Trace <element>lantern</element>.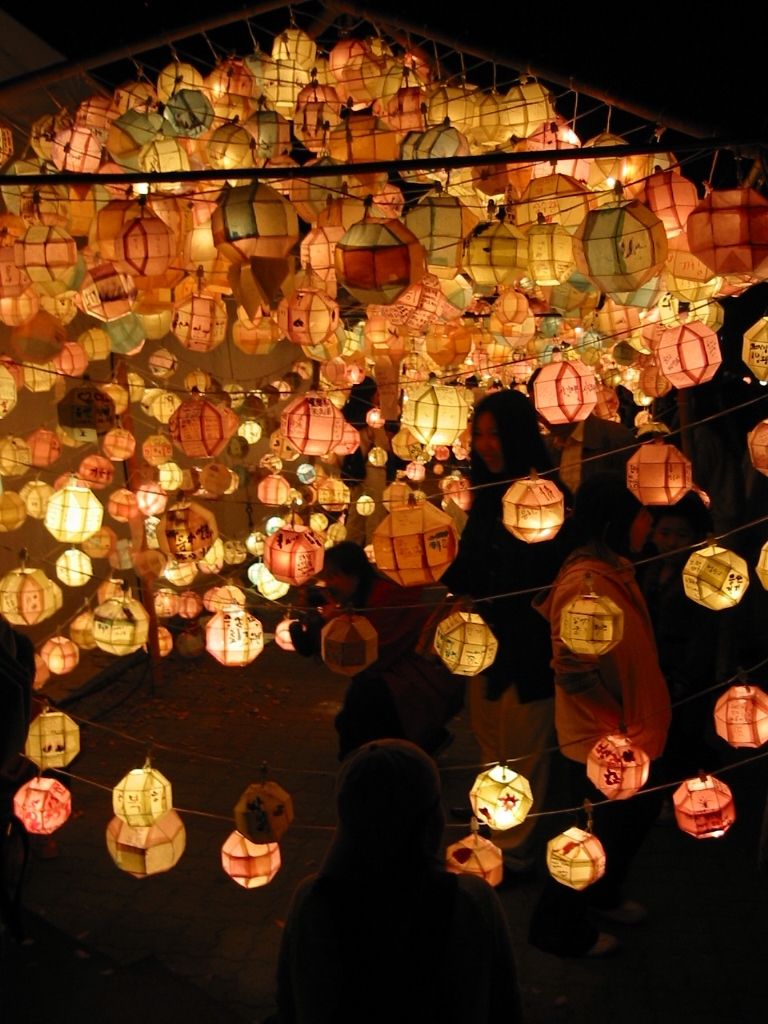
Traced to crop(488, 313, 502, 334).
